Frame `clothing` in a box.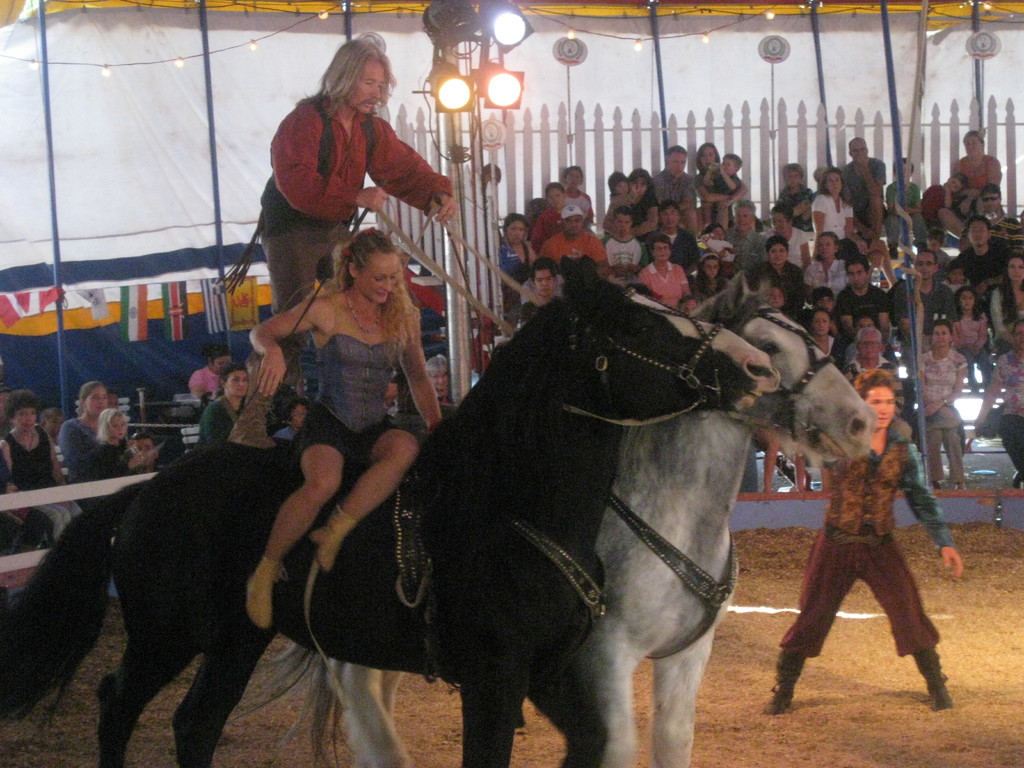
box(528, 204, 557, 253).
